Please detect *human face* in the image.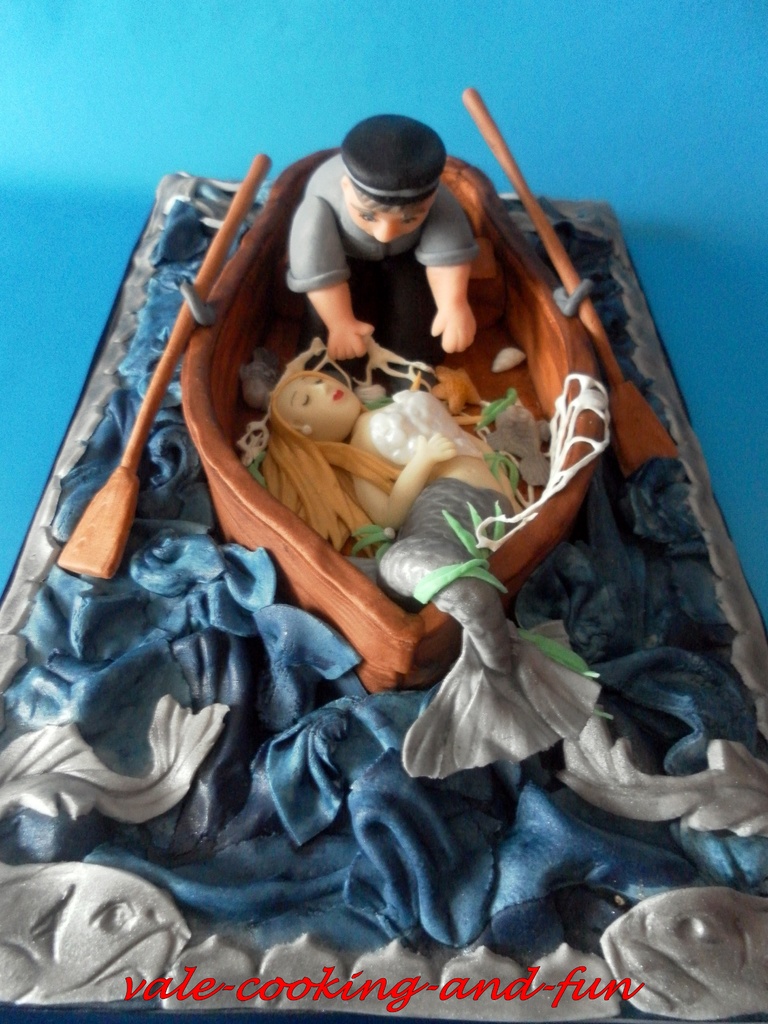
[left=282, top=374, right=362, bottom=424].
